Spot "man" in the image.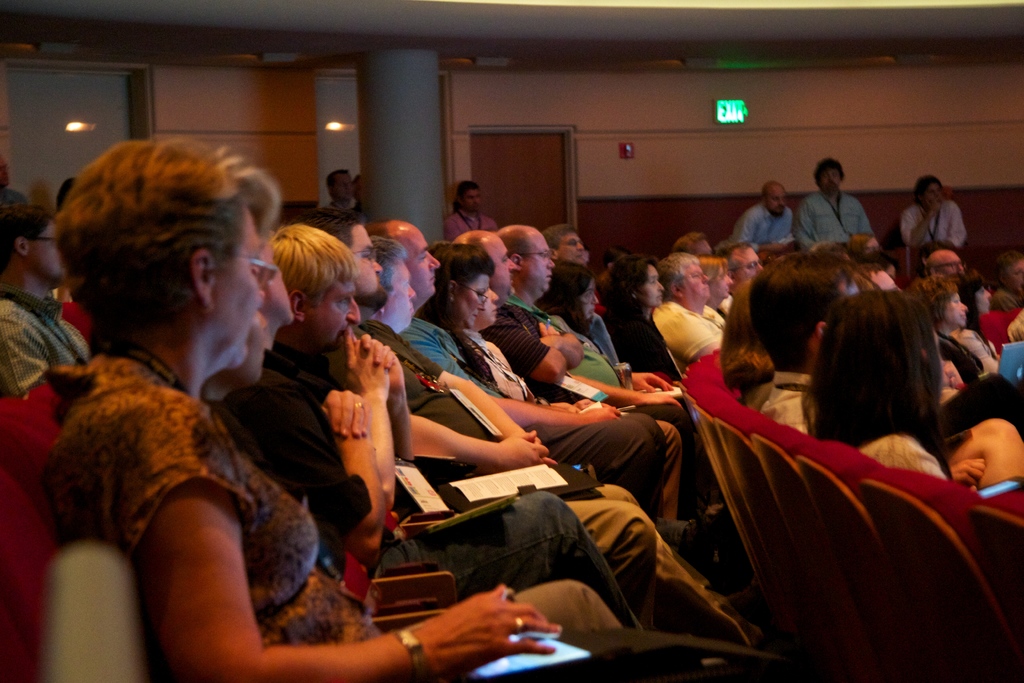
"man" found at box=[224, 222, 641, 636].
